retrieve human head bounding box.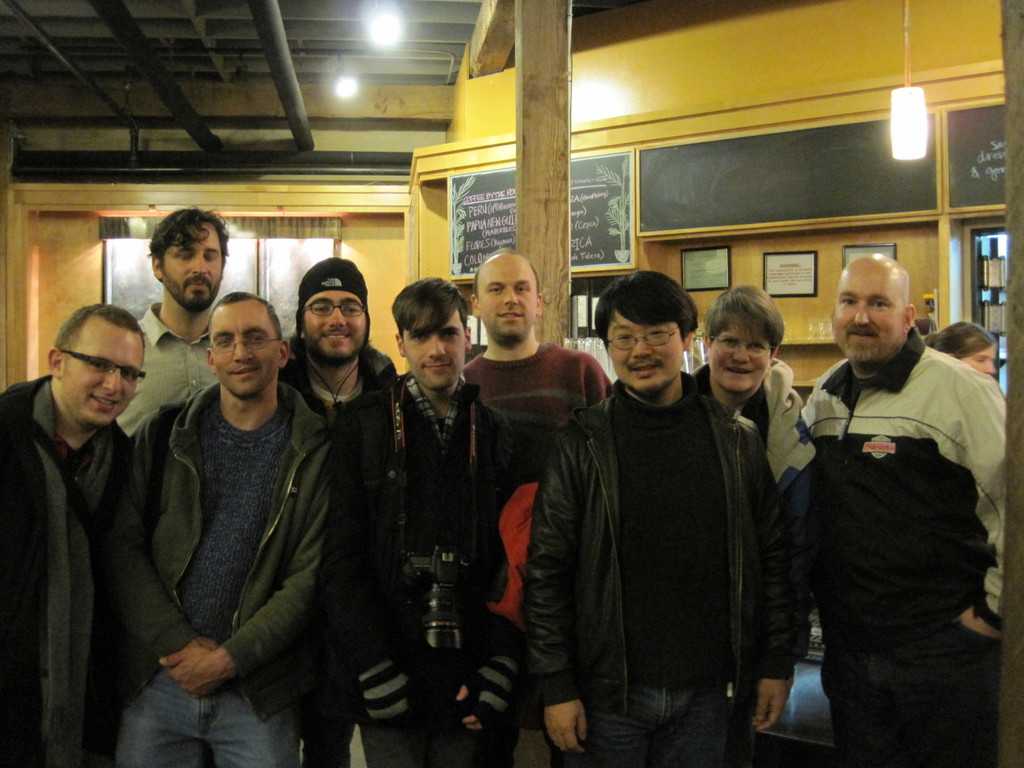
Bounding box: 388:278:470:393.
